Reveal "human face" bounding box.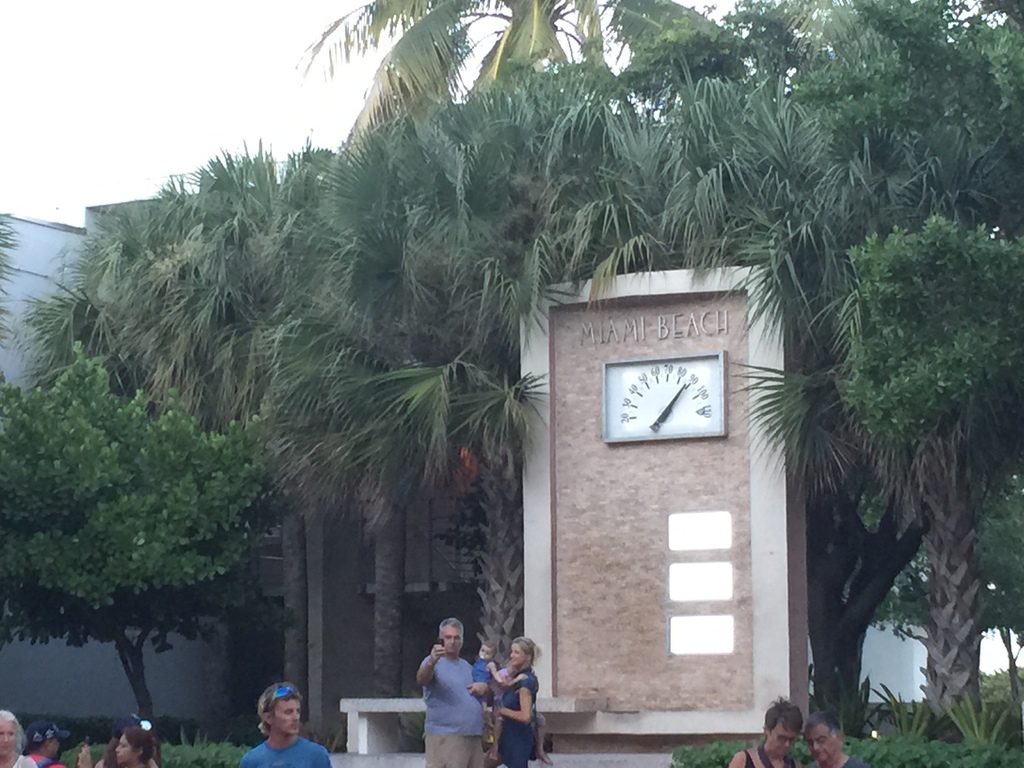
Revealed: (476,644,493,662).
